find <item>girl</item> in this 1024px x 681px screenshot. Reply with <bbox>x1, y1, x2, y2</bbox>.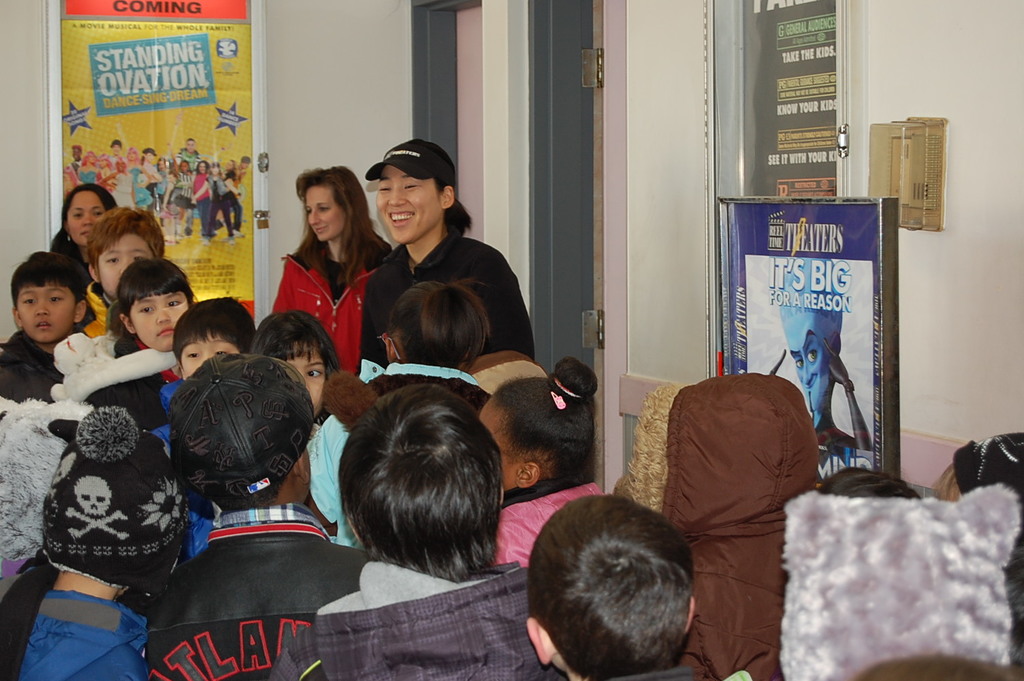
<bbox>481, 360, 645, 567</bbox>.
